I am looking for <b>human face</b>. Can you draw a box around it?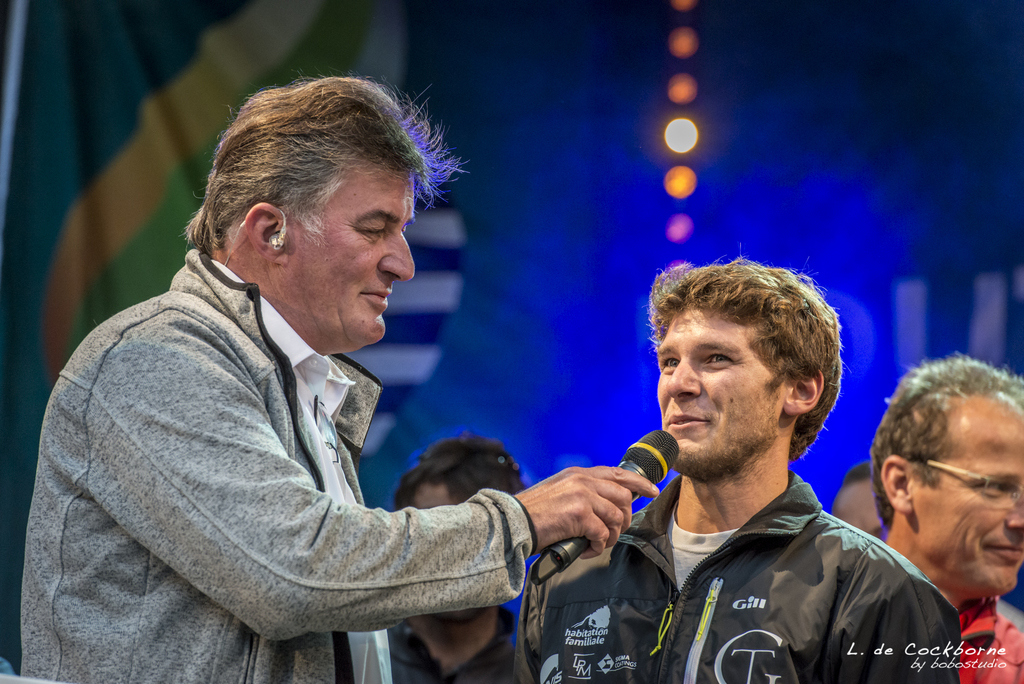
Sure, the bounding box is bbox=[655, 313, 783, 475].
